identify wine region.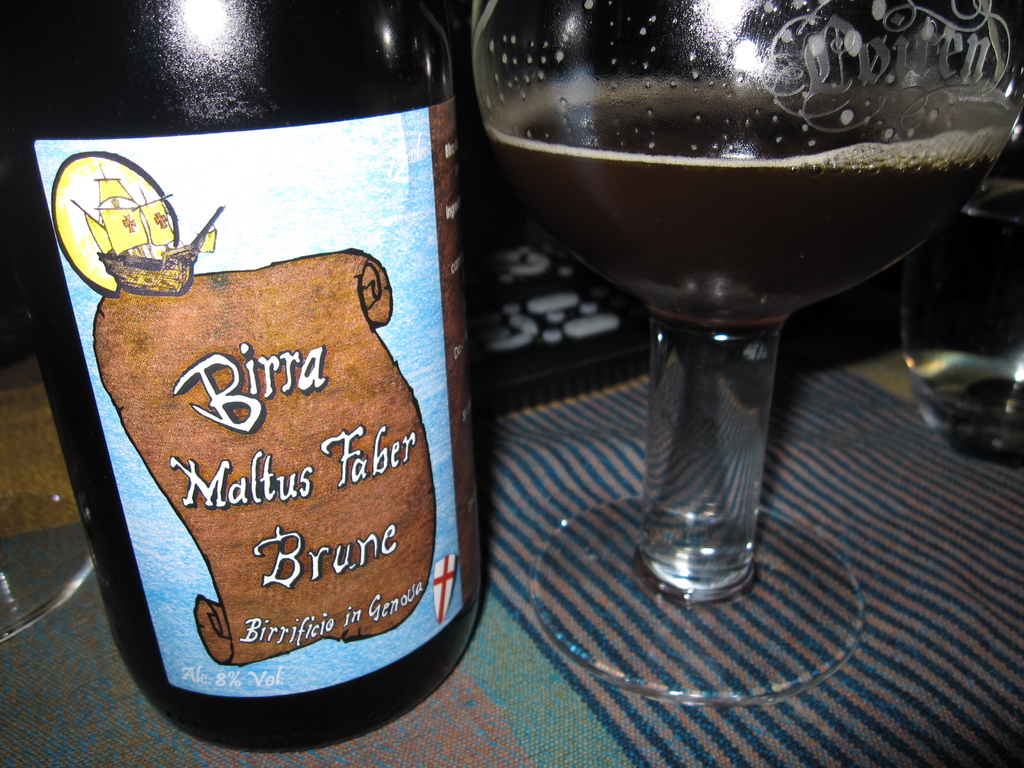
Region: [479,90,1007,321].
